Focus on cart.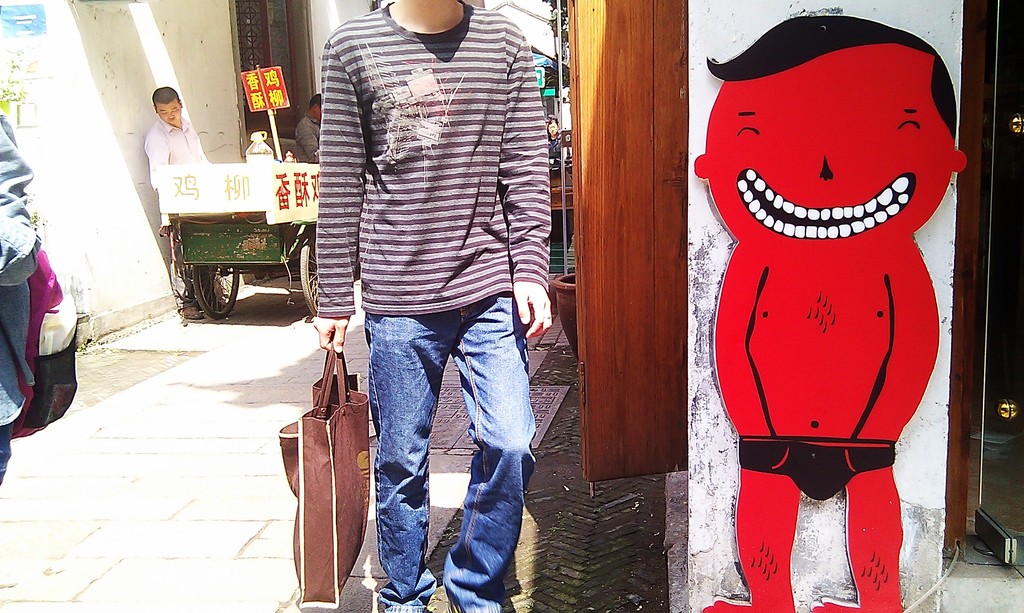
Focused at <box>156,163,330,321</box>.
